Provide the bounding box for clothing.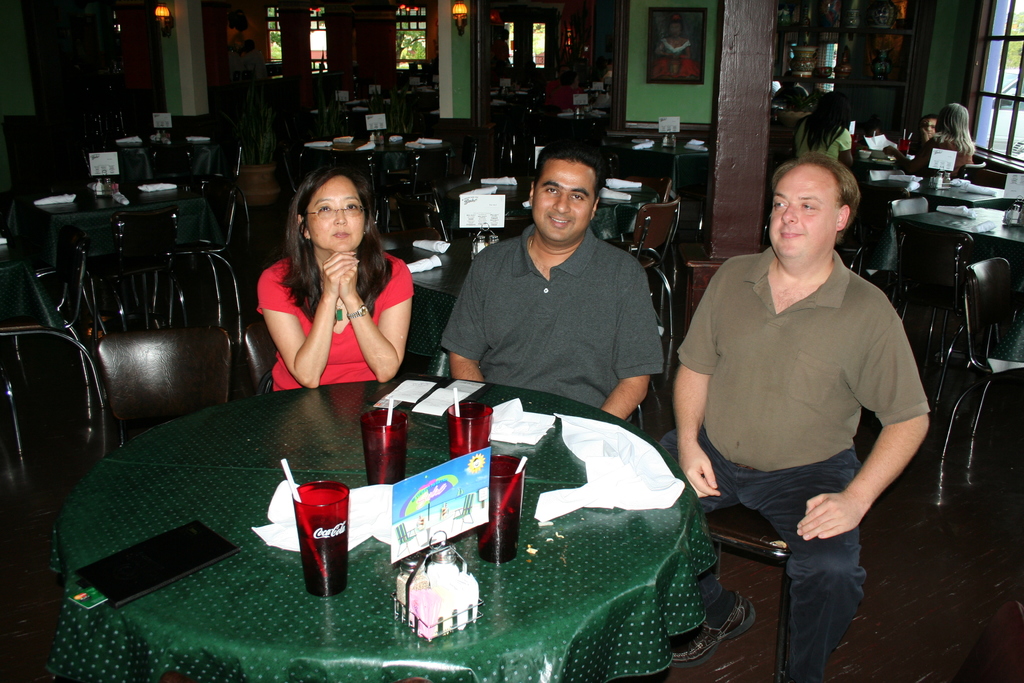
543, 87, 586, 110.
